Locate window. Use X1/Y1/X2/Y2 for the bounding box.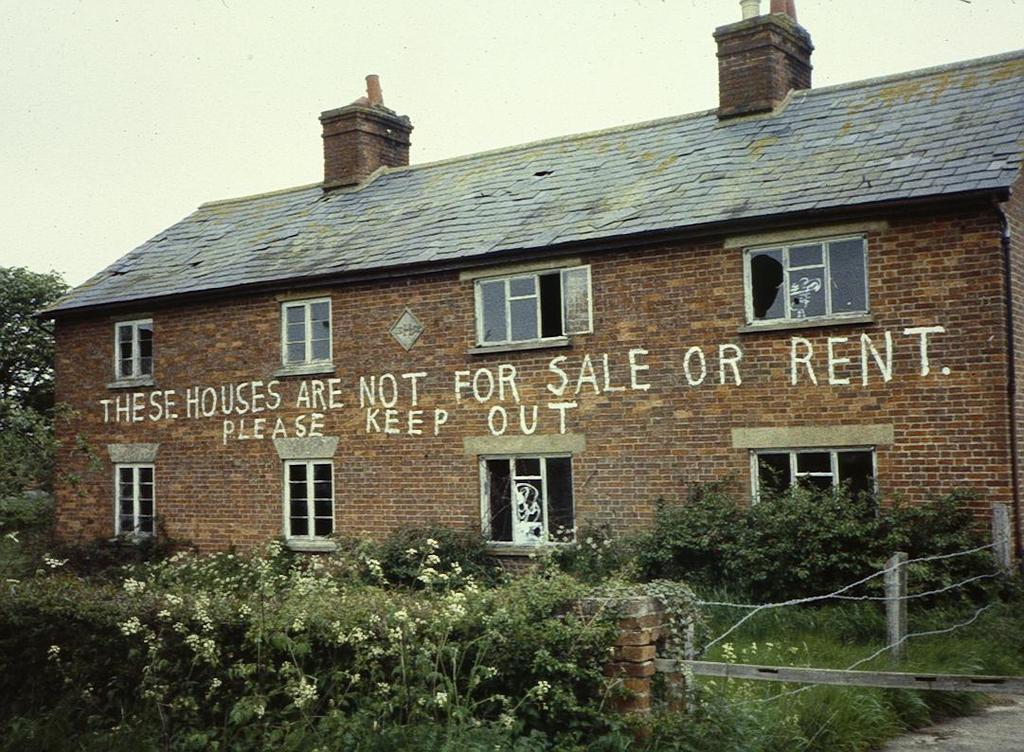
478/454/579/544.
